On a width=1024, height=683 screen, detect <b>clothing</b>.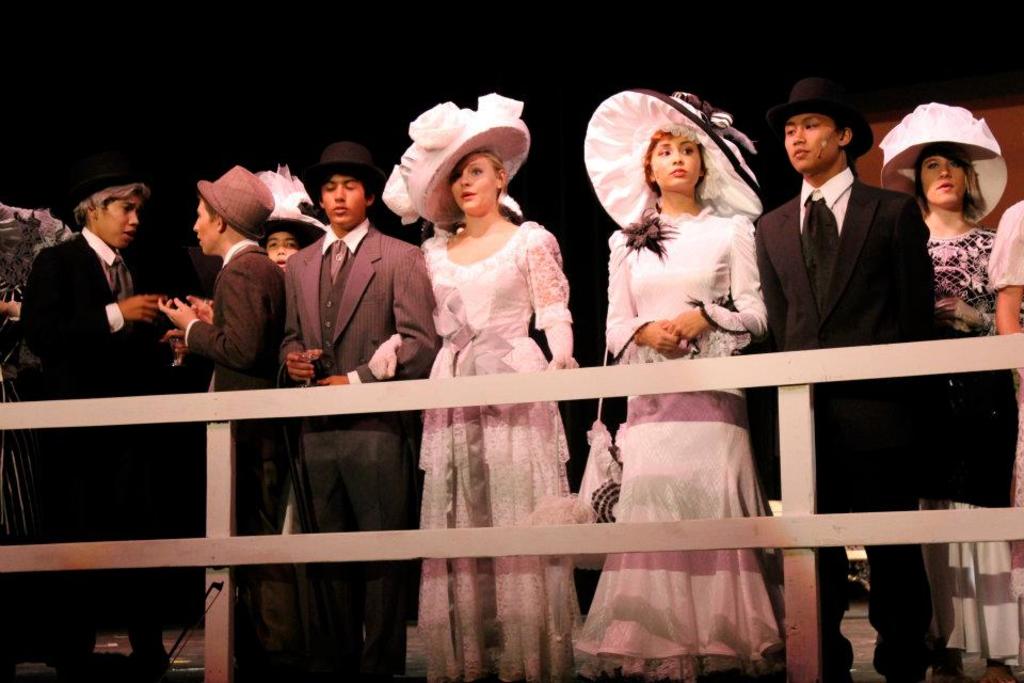
283:222:443:682.
